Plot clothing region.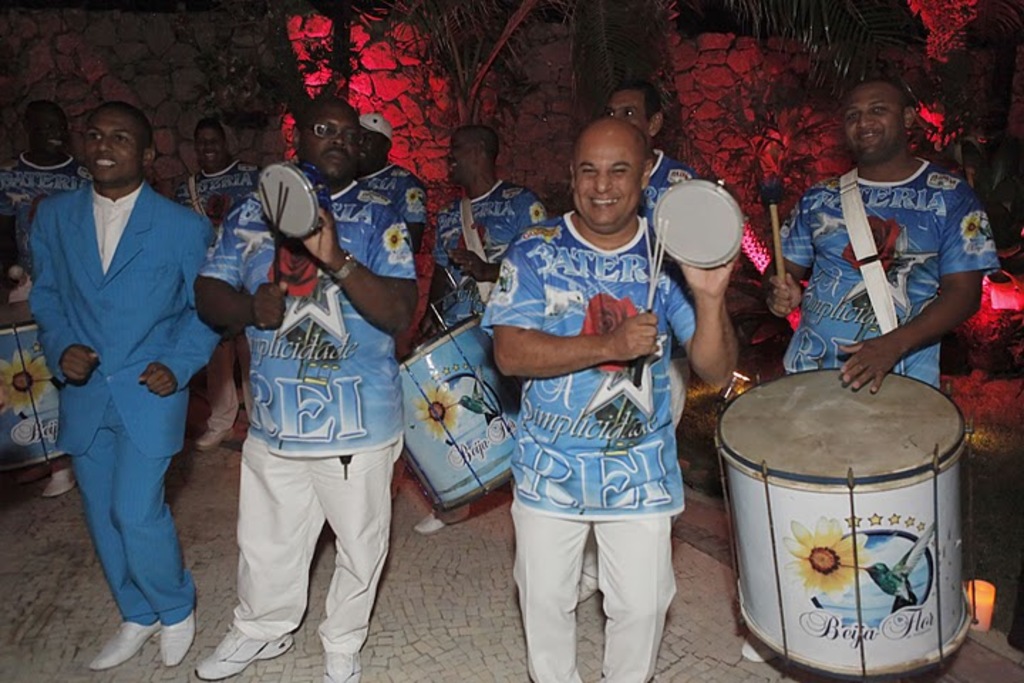
Plotted at <bbox>174, 155, 269, 222</bbox>.
